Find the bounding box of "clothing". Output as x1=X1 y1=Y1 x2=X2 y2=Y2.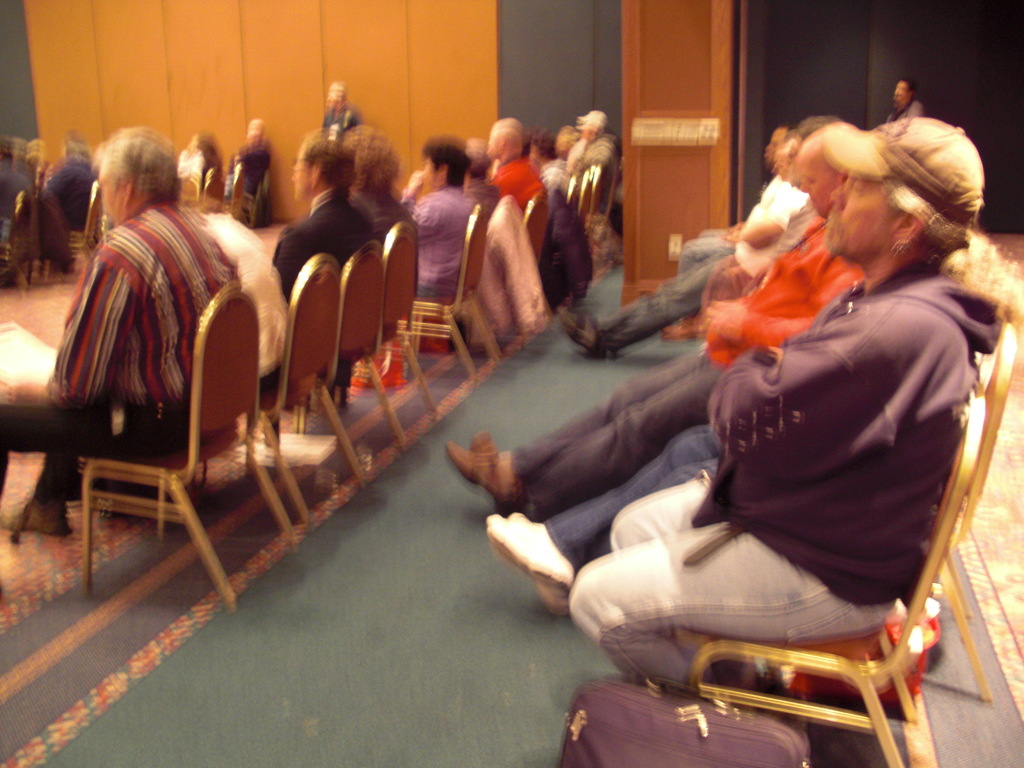
x1=508 y1=214 x2=861 y2=521.
